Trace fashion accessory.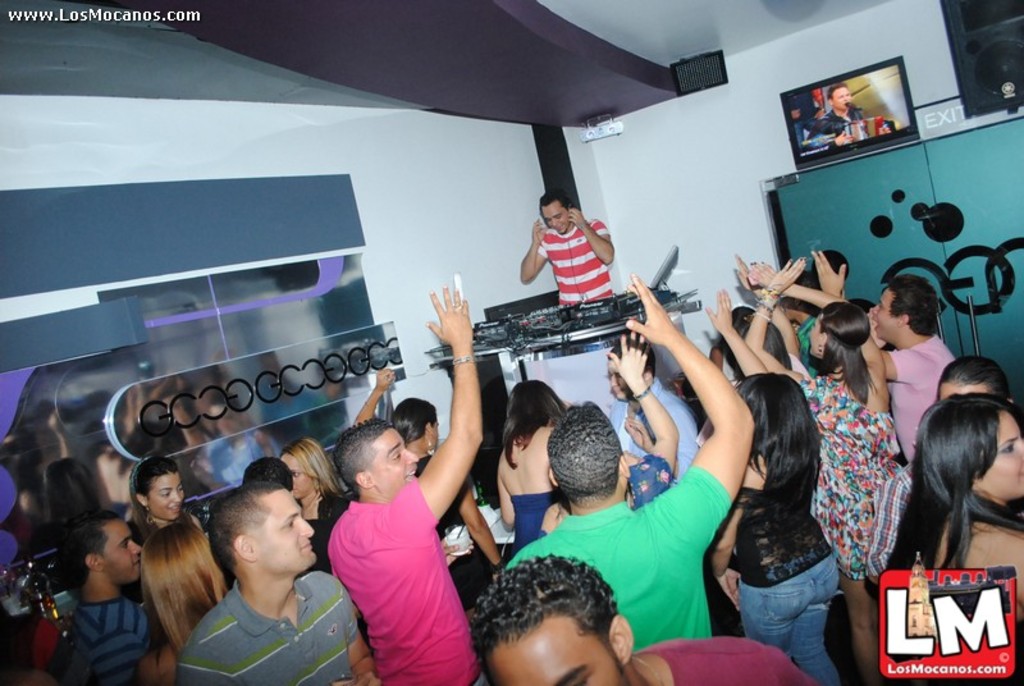
Traced to locate(630, 383, 654, 403).
